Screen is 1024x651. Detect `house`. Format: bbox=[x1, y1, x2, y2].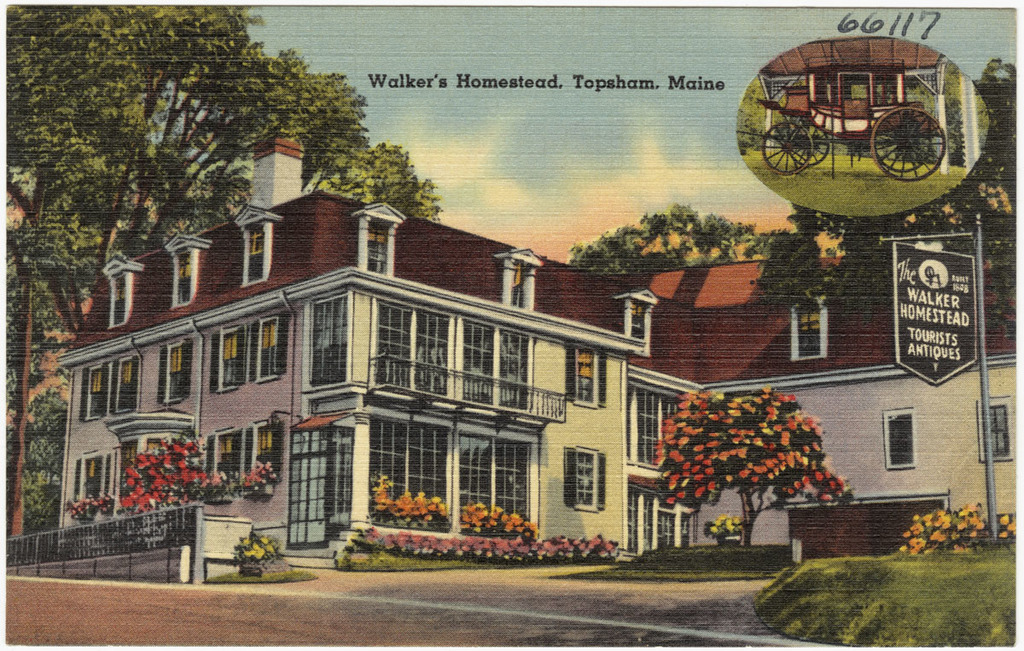
bbox=[56, 137, 1015, 565].
